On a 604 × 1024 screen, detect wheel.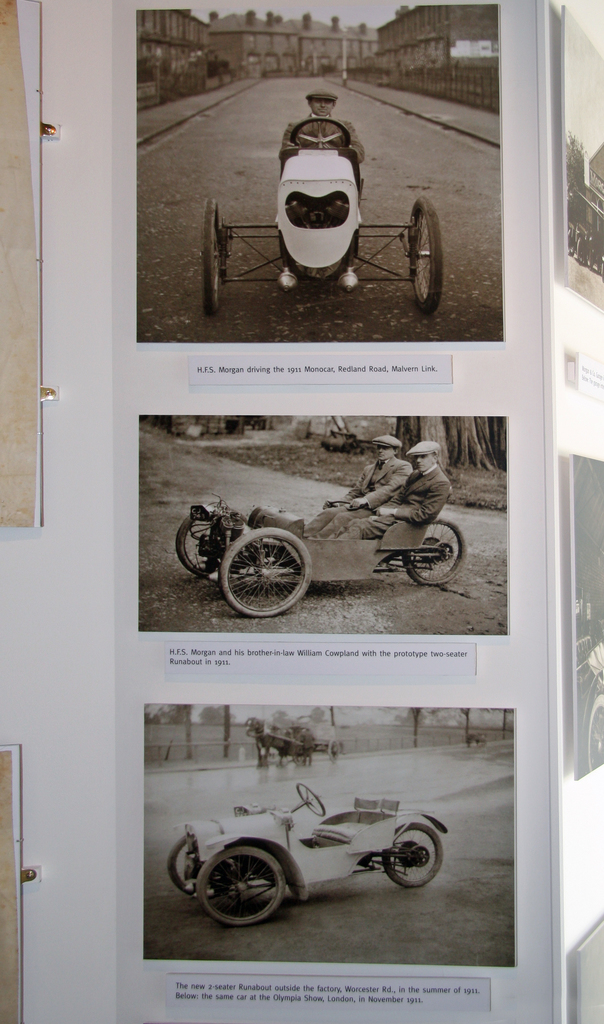
197,192,236,316.
